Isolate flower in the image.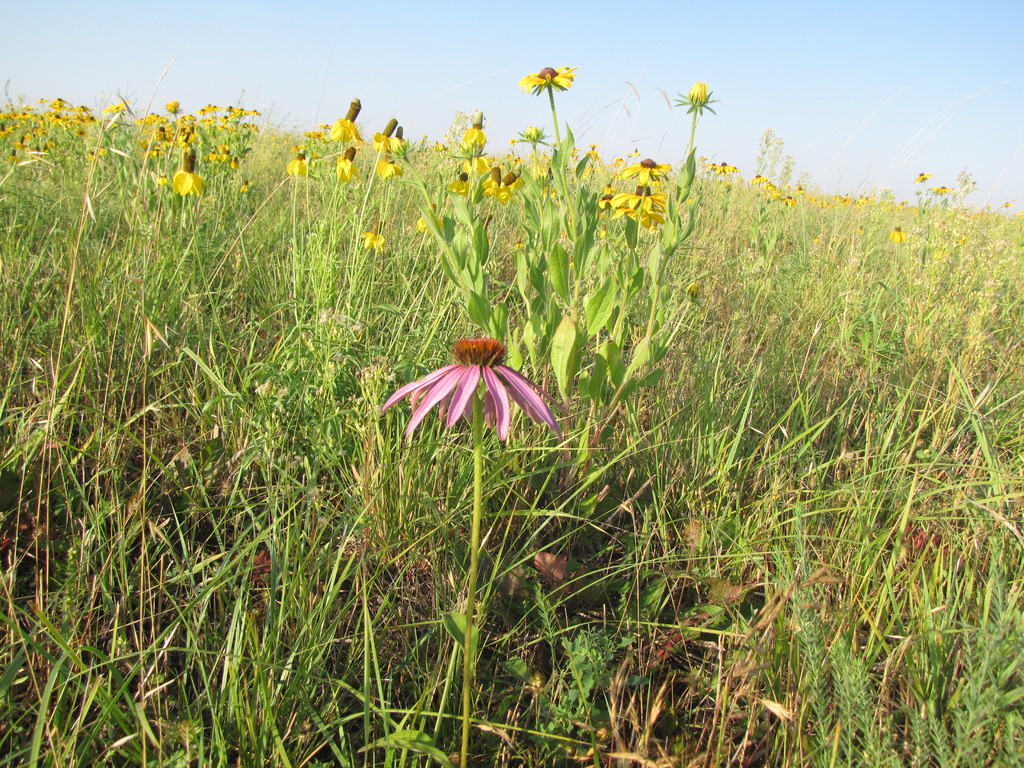
Isolated region: bbox(367, 318, 575, 451).
